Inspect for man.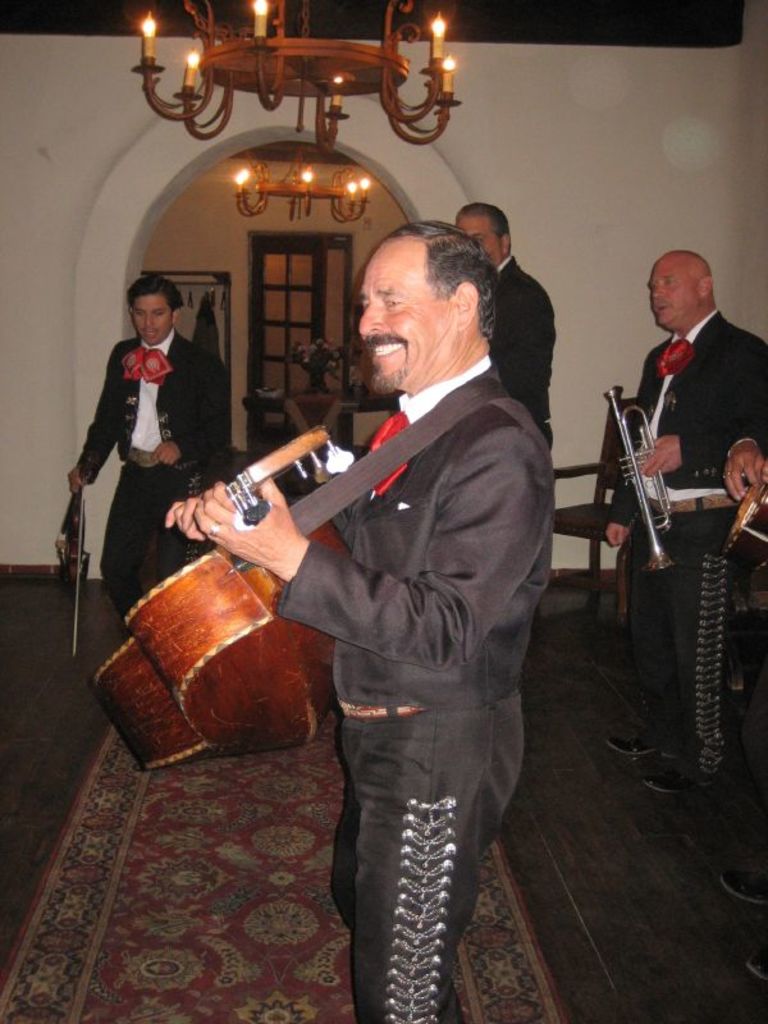
Inspection: bbox=(443, 206, 559, 443).
